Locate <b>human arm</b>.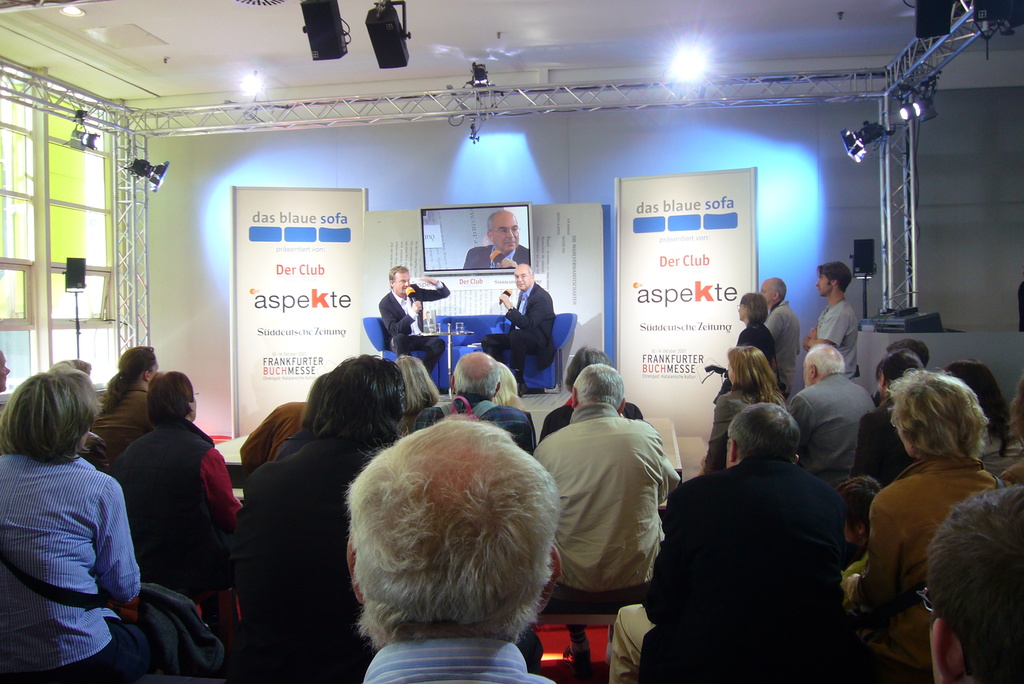
Bounding box: BBox(97, 476, 146, 598).
